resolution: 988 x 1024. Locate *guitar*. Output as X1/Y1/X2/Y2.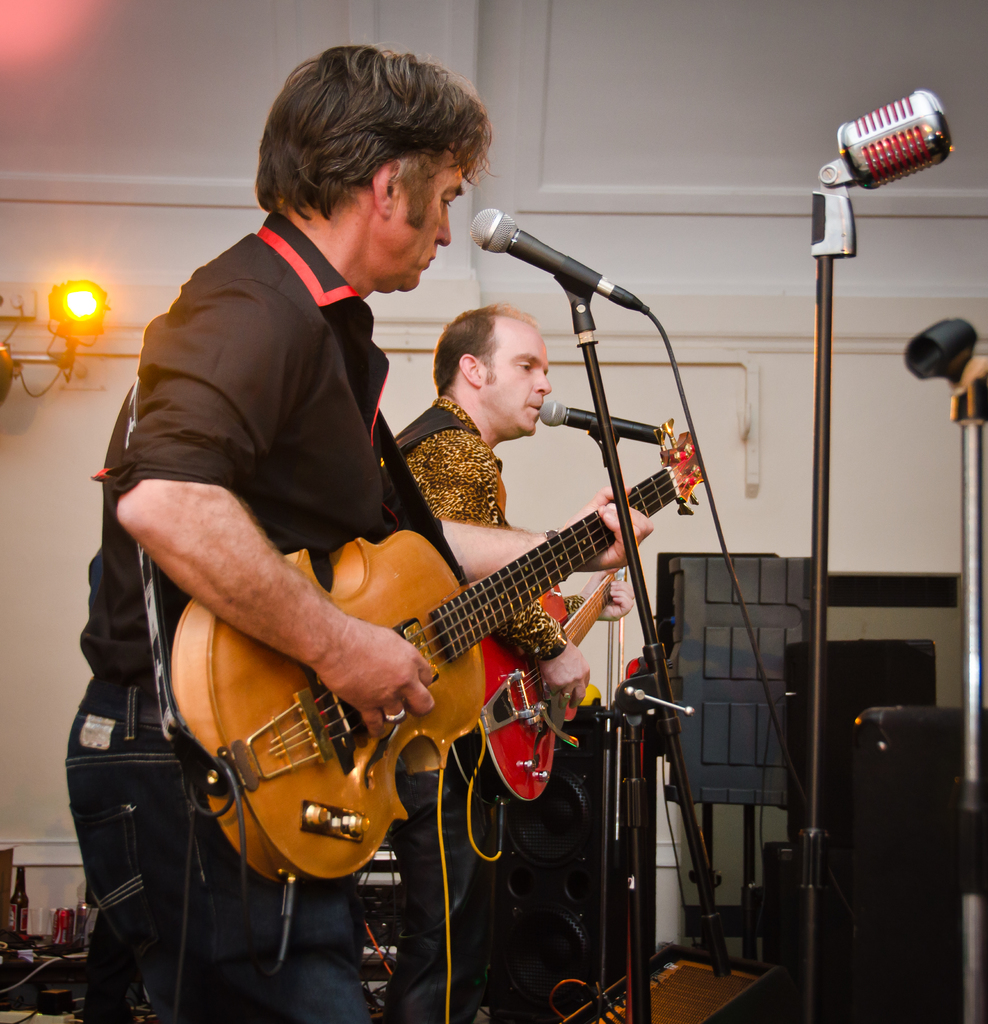
175/422/720/887.
